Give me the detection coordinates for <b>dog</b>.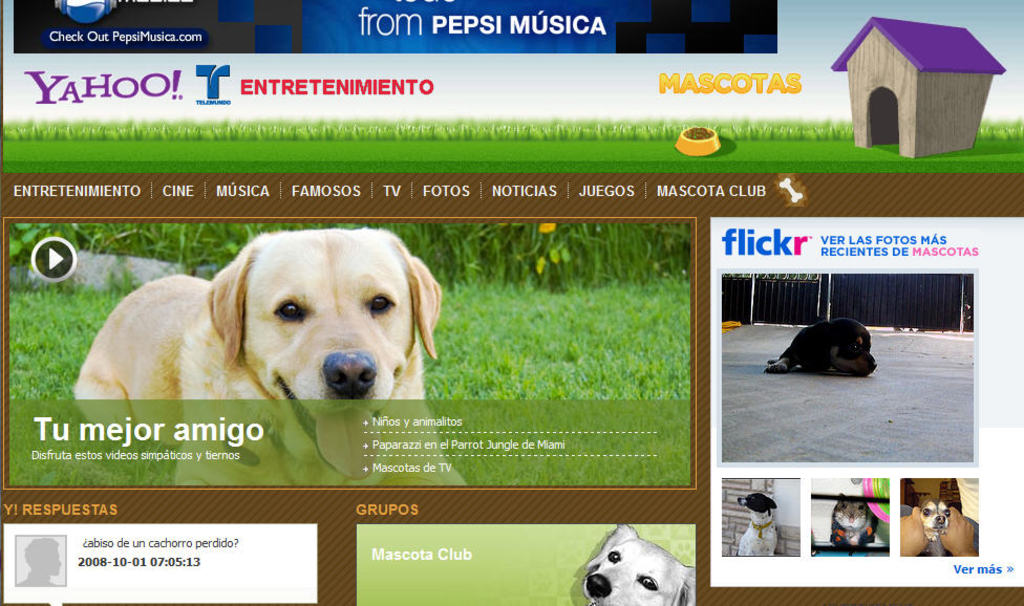
[899, 498, 946, 558].
